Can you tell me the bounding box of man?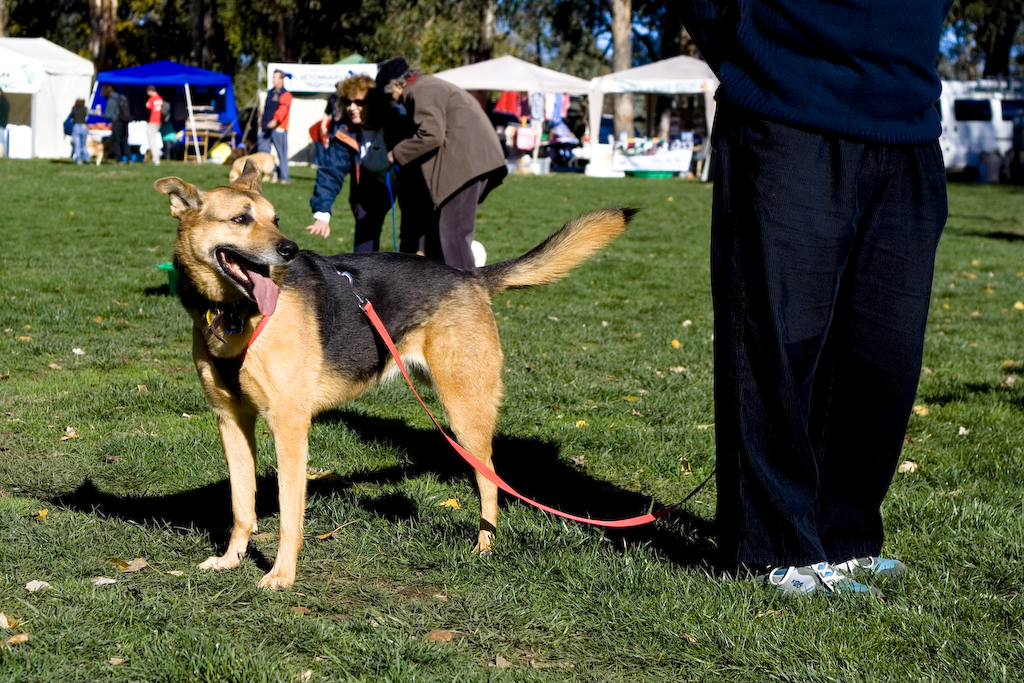
370, 67, 509, 243.
